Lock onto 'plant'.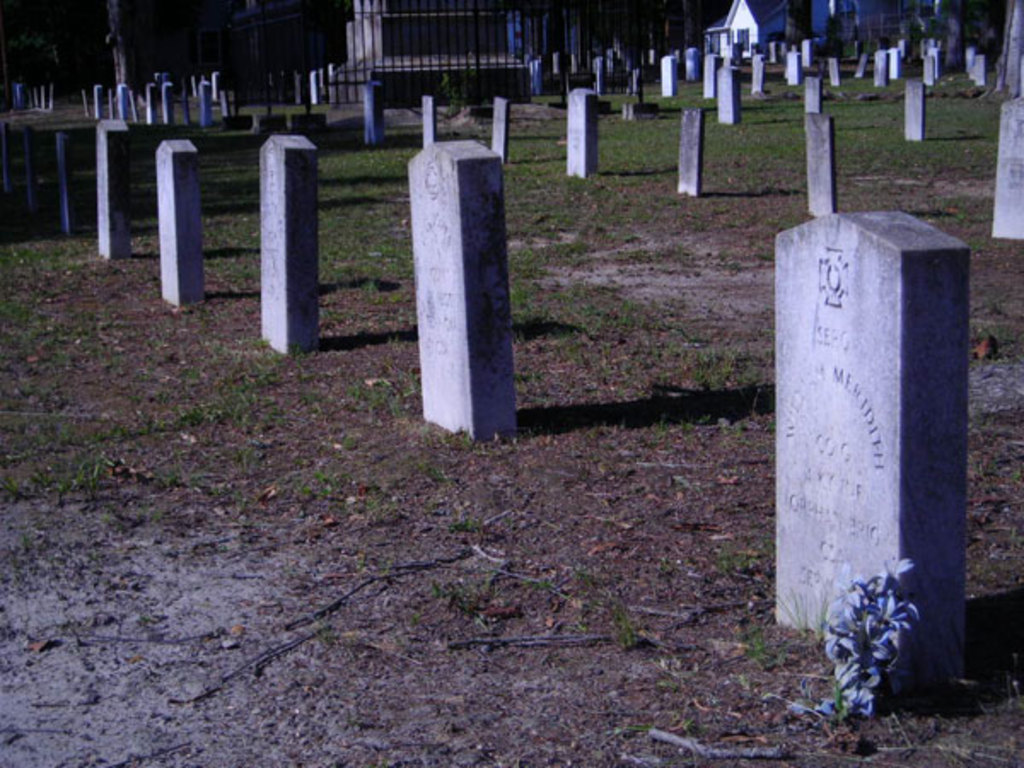
Locked: box(829, 551, 952, 712).
